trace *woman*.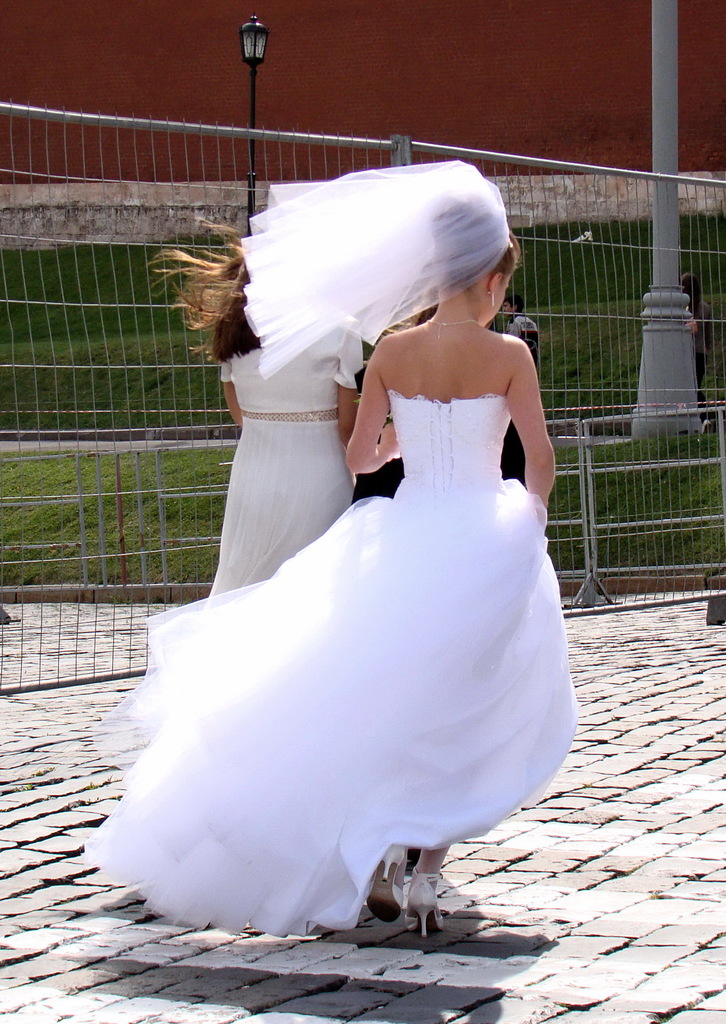
Traced to x1=143 y1=212 x2=364 y2=612.
